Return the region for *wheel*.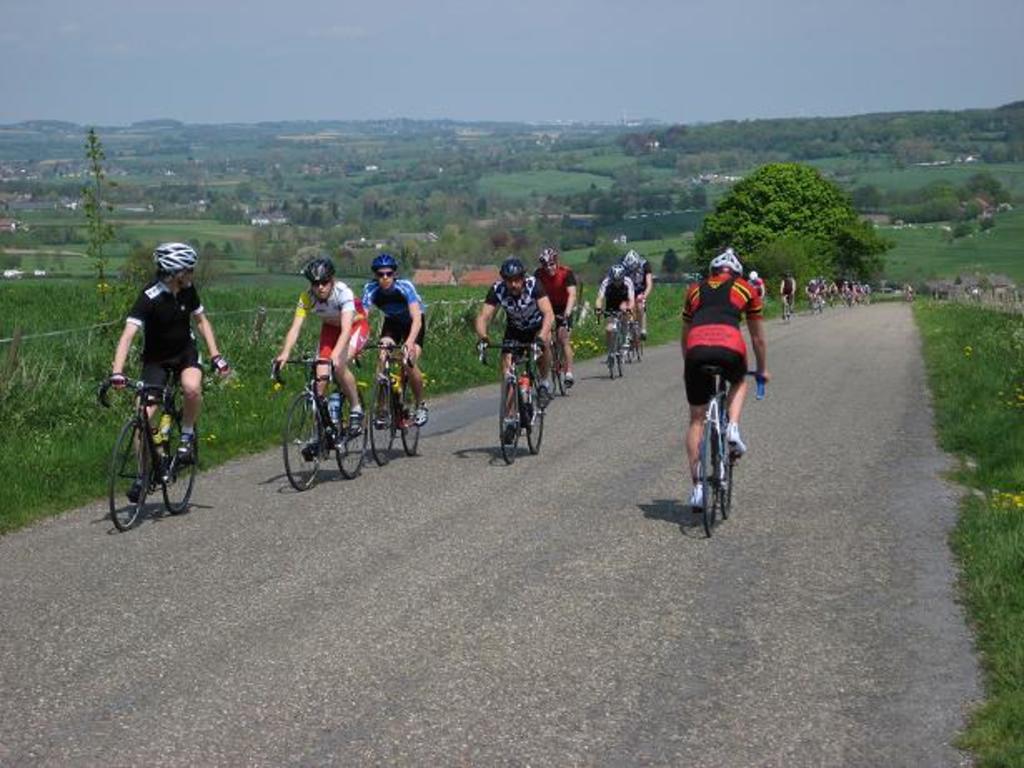
{"x1": 281, "y1": 393, "x2": 323, "y2": 491}.
